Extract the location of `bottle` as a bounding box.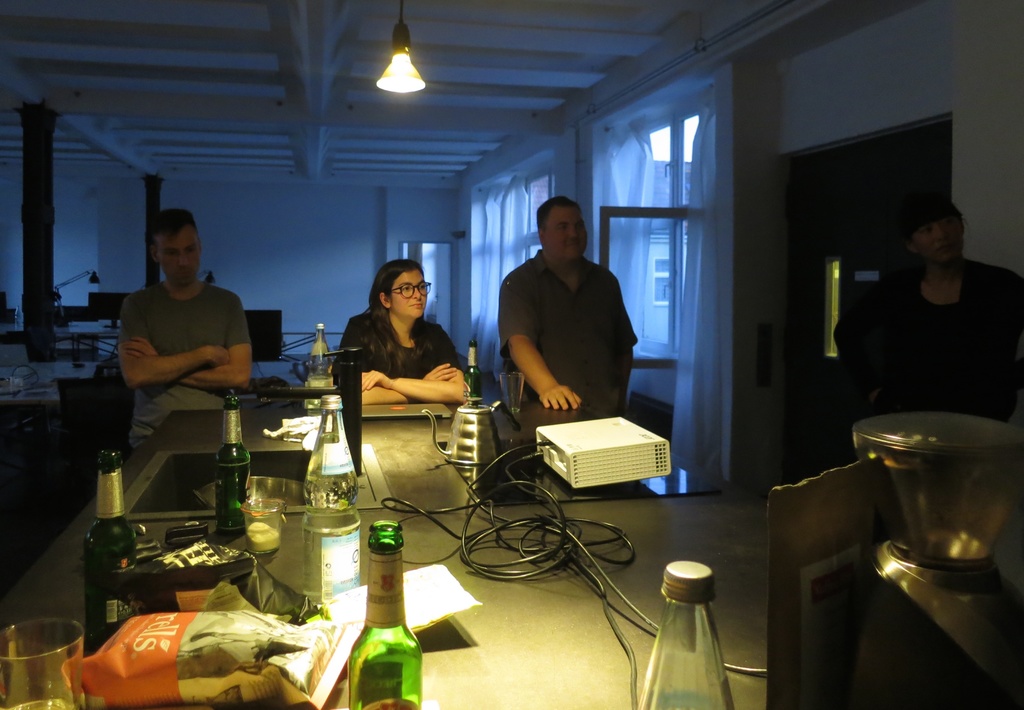
box=[84, 451, 137, 655].
